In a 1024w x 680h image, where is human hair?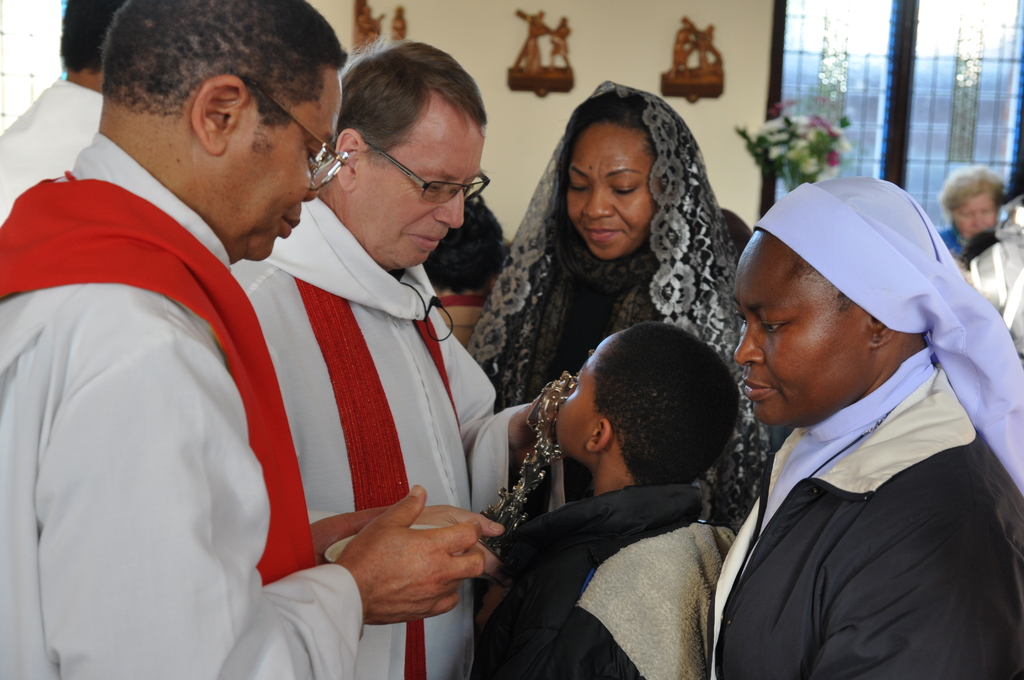
bbox=[99, 0, 347, 119].
